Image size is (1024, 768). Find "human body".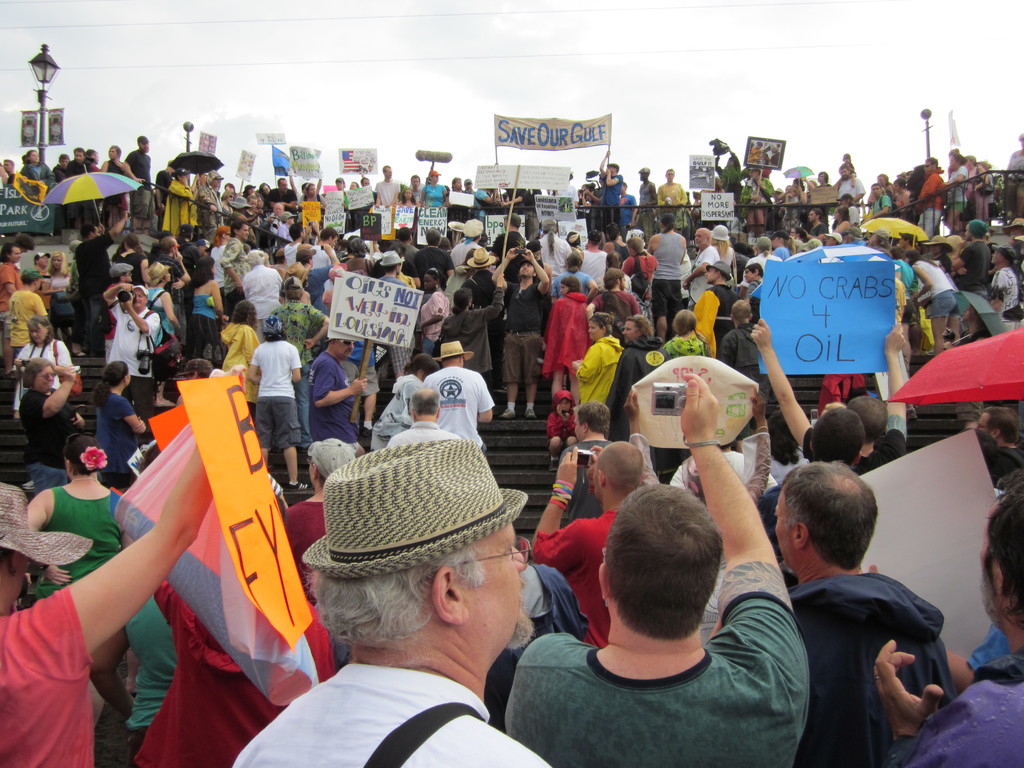
(x1=159, y1=165, x2=191, y2=236).
